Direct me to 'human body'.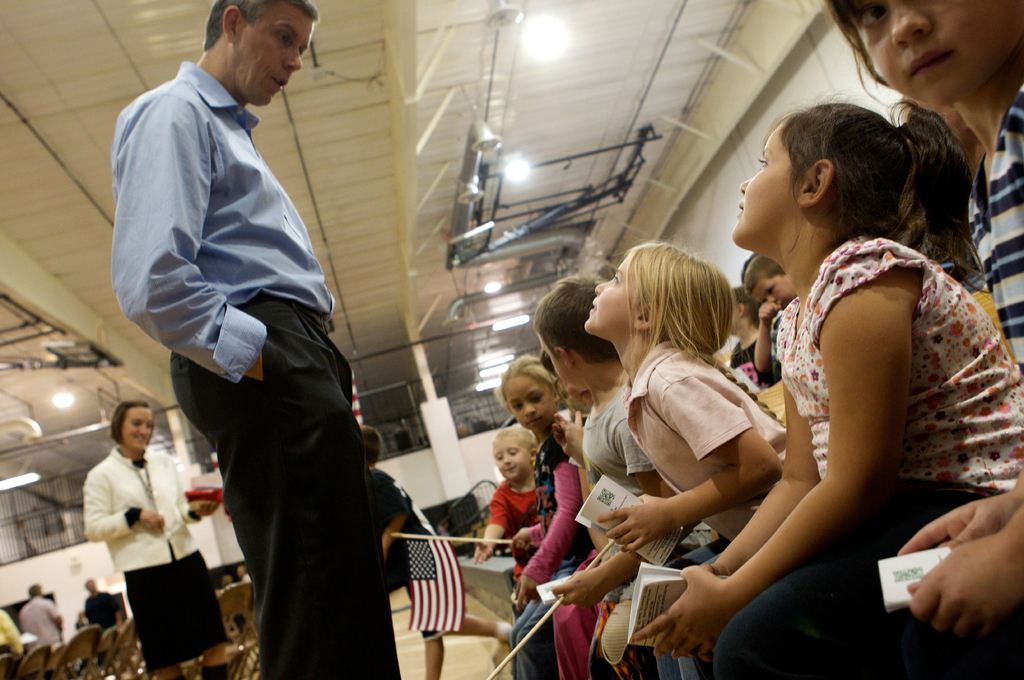
Direction: box(77, 594, 126, 628).
